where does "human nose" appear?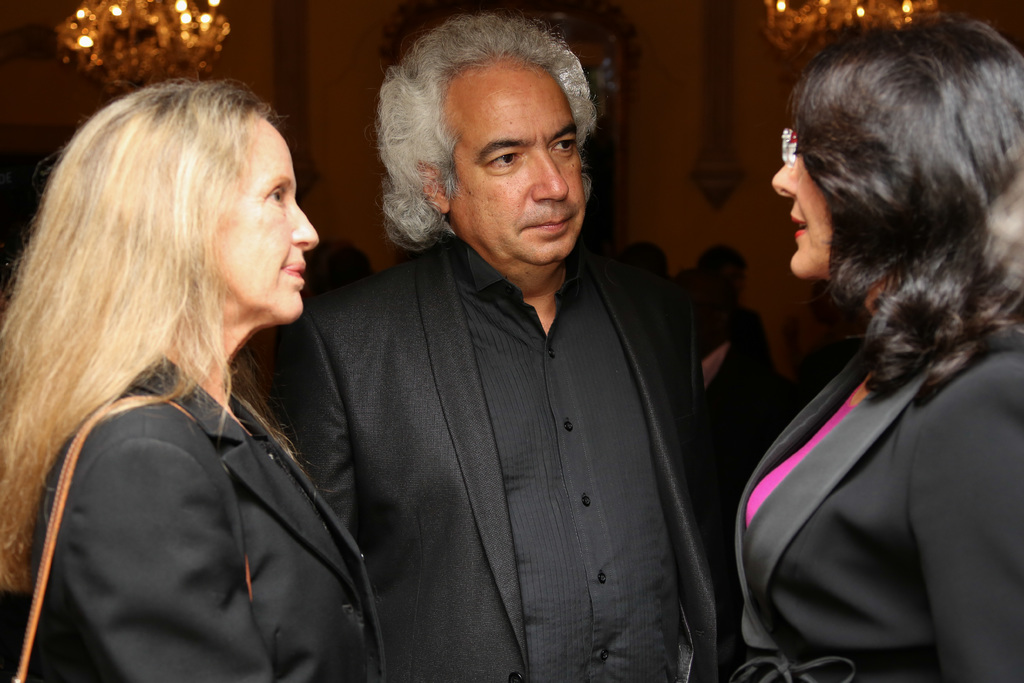
Appears at [771, 152, 794, 198].
